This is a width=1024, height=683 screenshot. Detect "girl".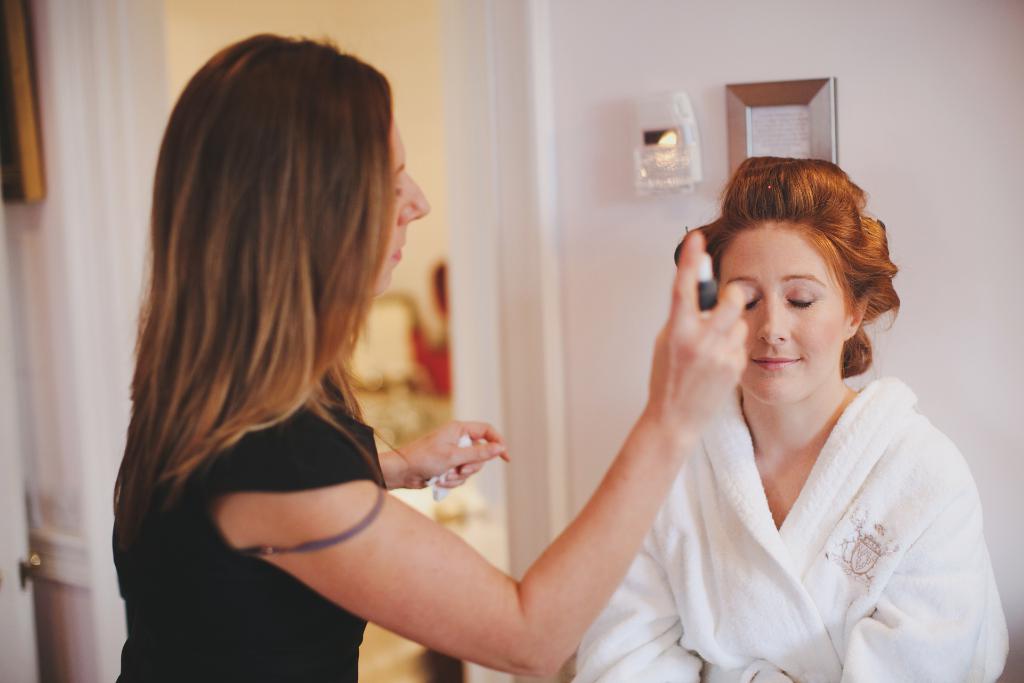
bbox=[575, 145, 1014, 682].
